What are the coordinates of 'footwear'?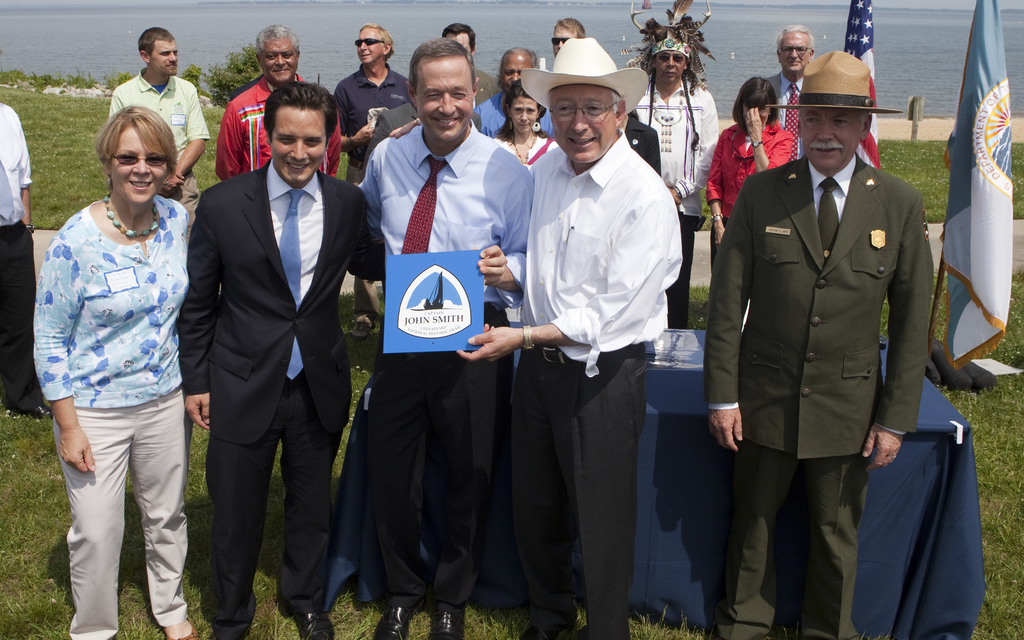
429/605/462/639.
